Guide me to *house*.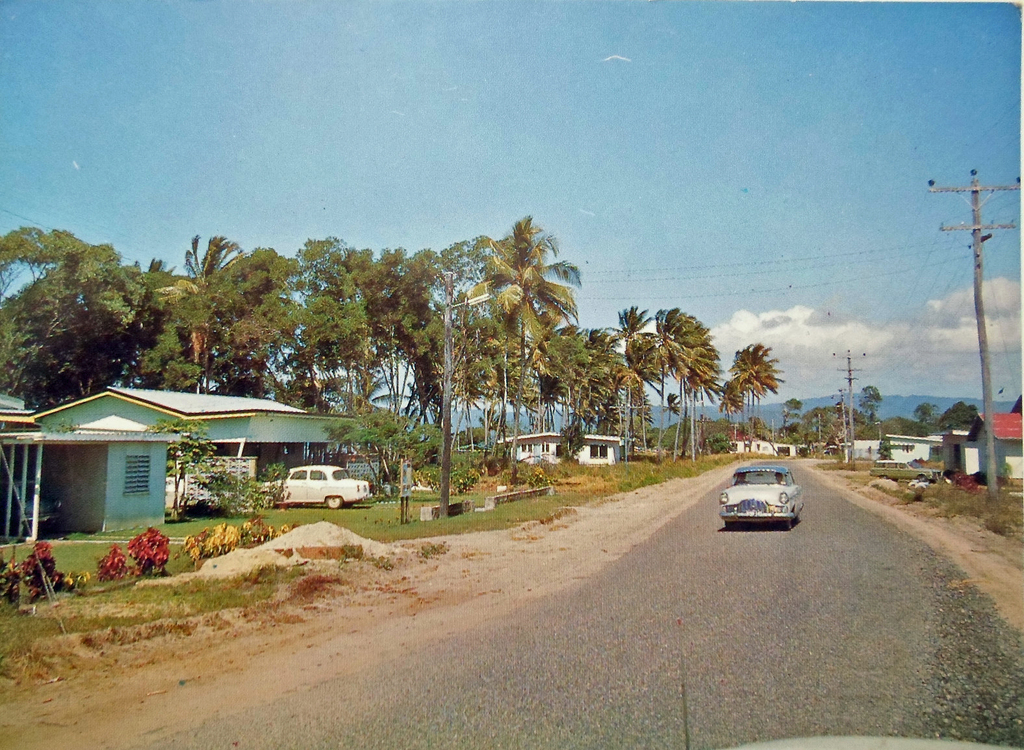
Guidance: box=[0, 373, 382, 551].
